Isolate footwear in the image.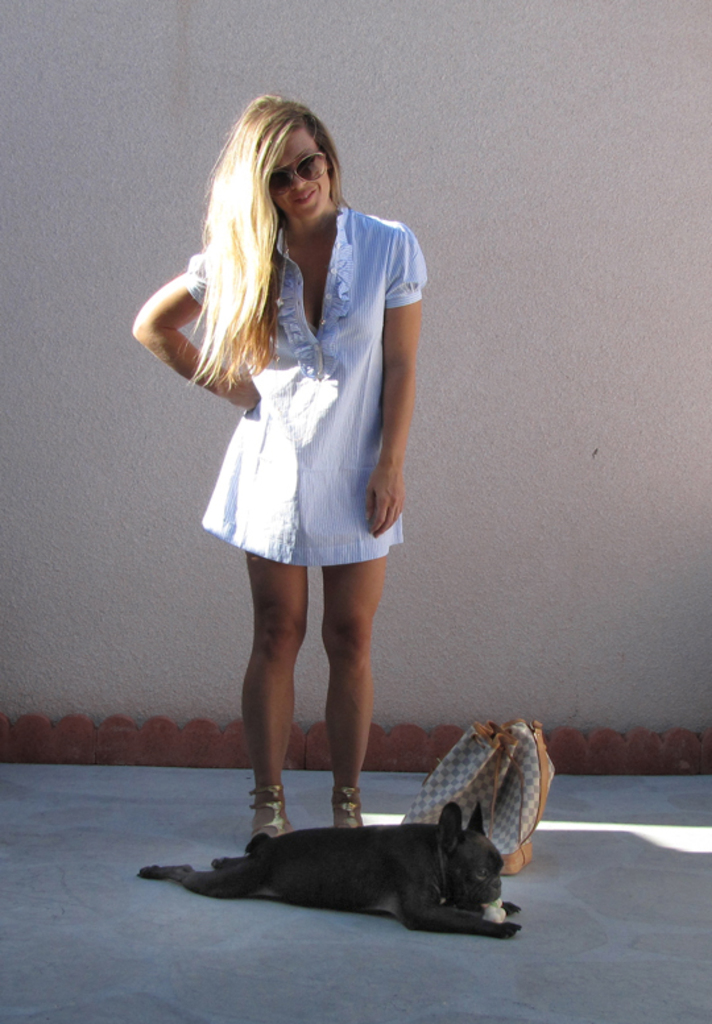
Isolated region: bbox=[335, 784, 363, 834].
